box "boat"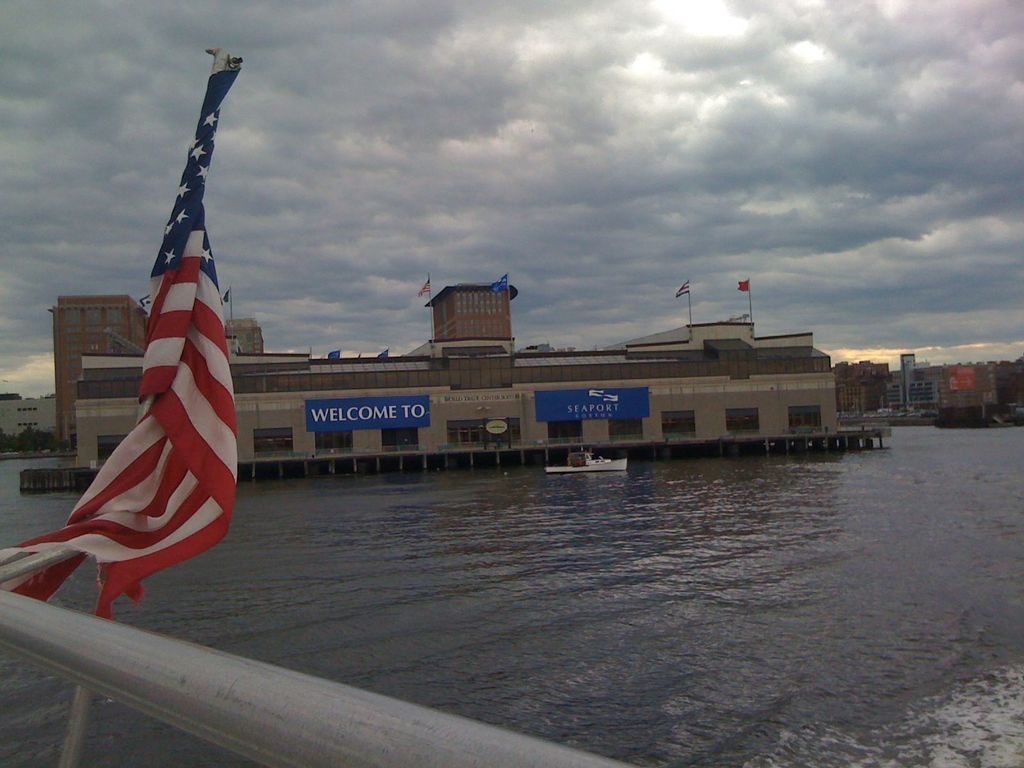
select_region(543, 449, 626, 470)
